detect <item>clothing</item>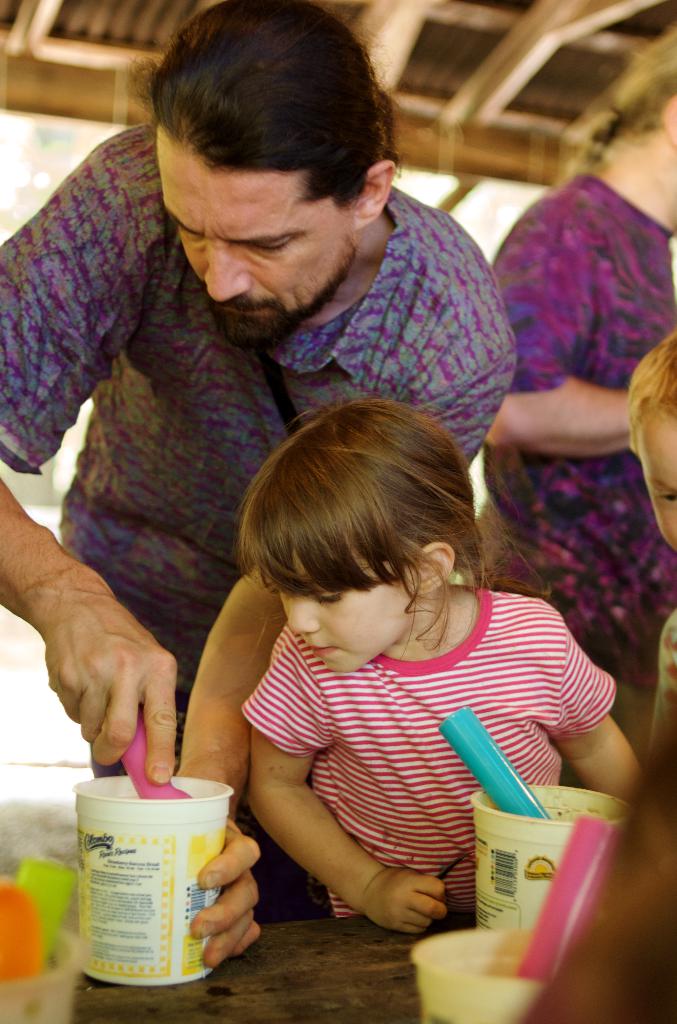
bbox=[651, 610, 676, 769]
